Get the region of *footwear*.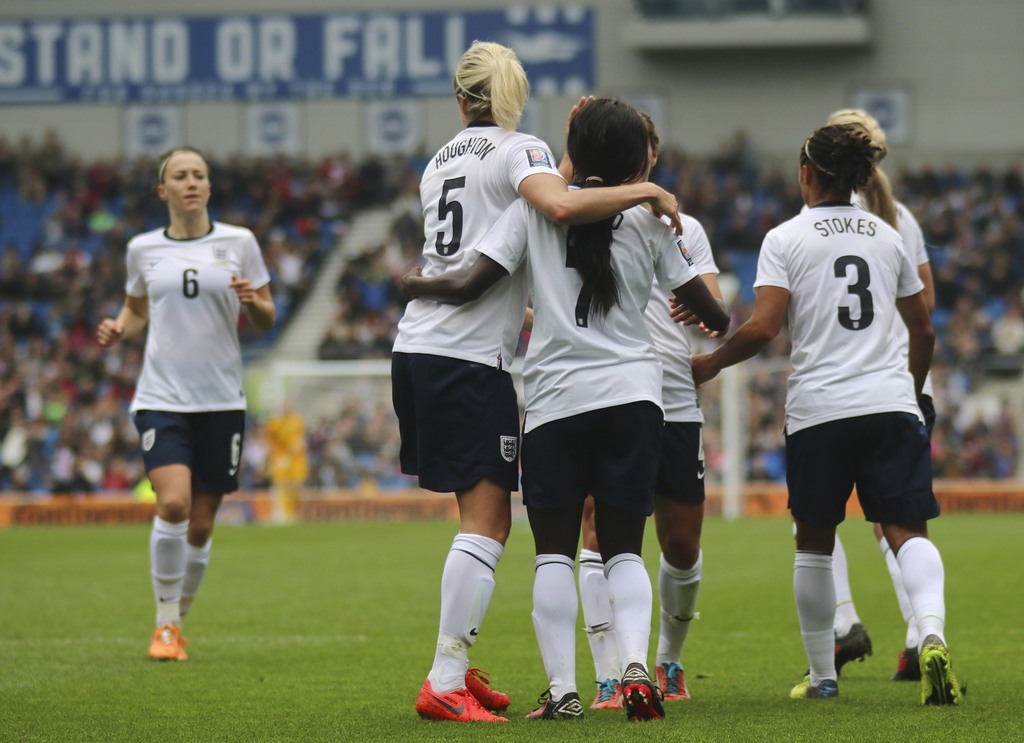
select_region(892, 648, 924, 682).
